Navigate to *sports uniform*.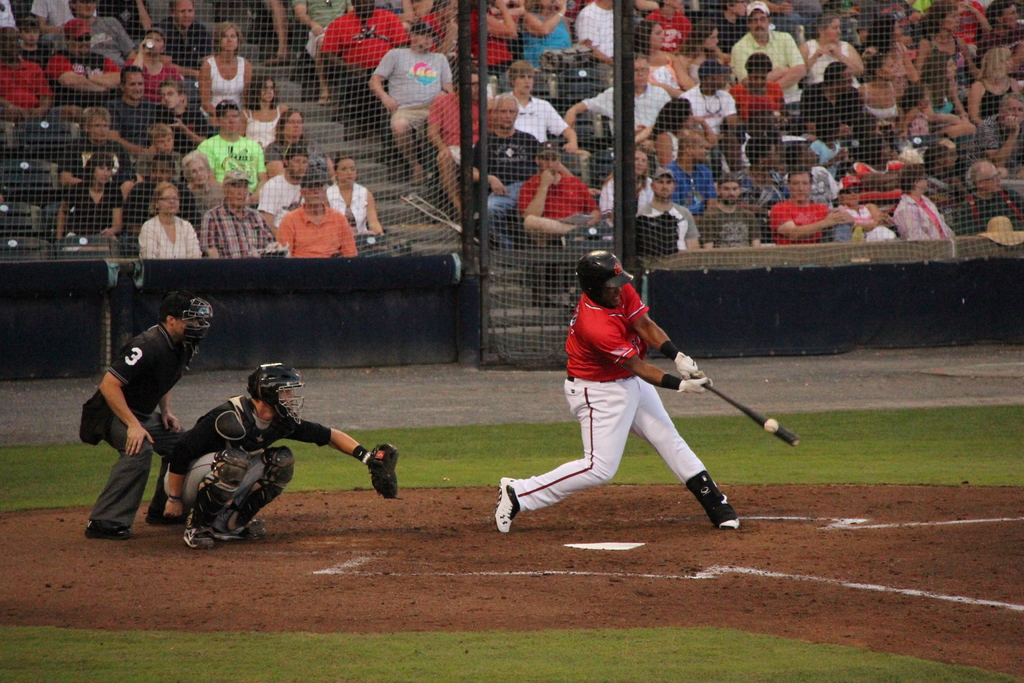
Navigation target: crop(490, 250, 753, 531).
